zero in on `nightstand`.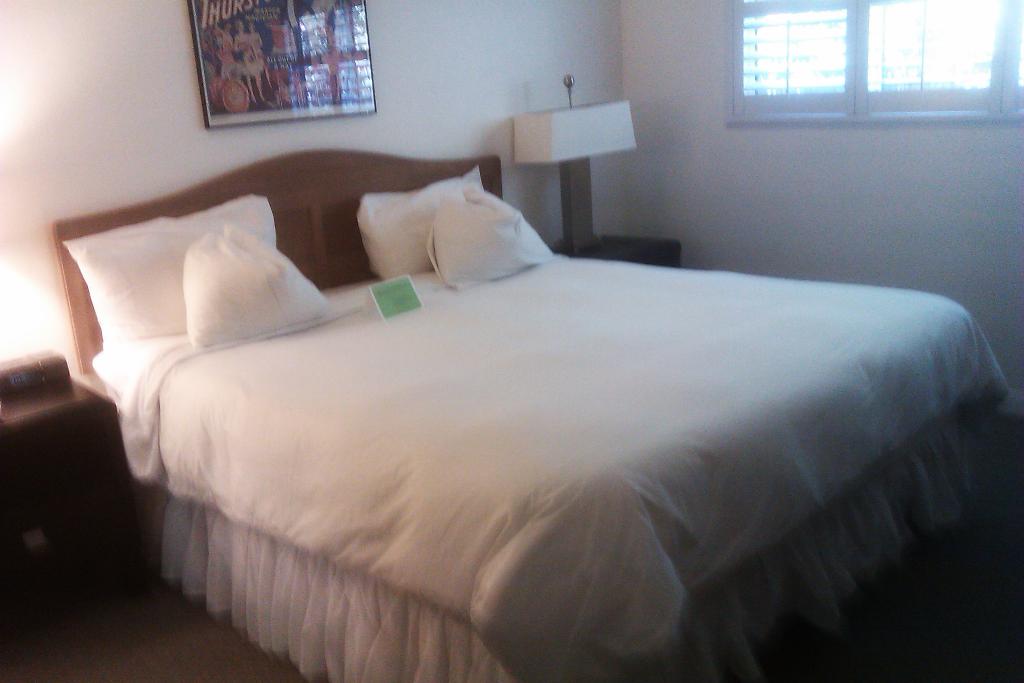
Zeroed in: l=554, t=242, r=682, b=265.
